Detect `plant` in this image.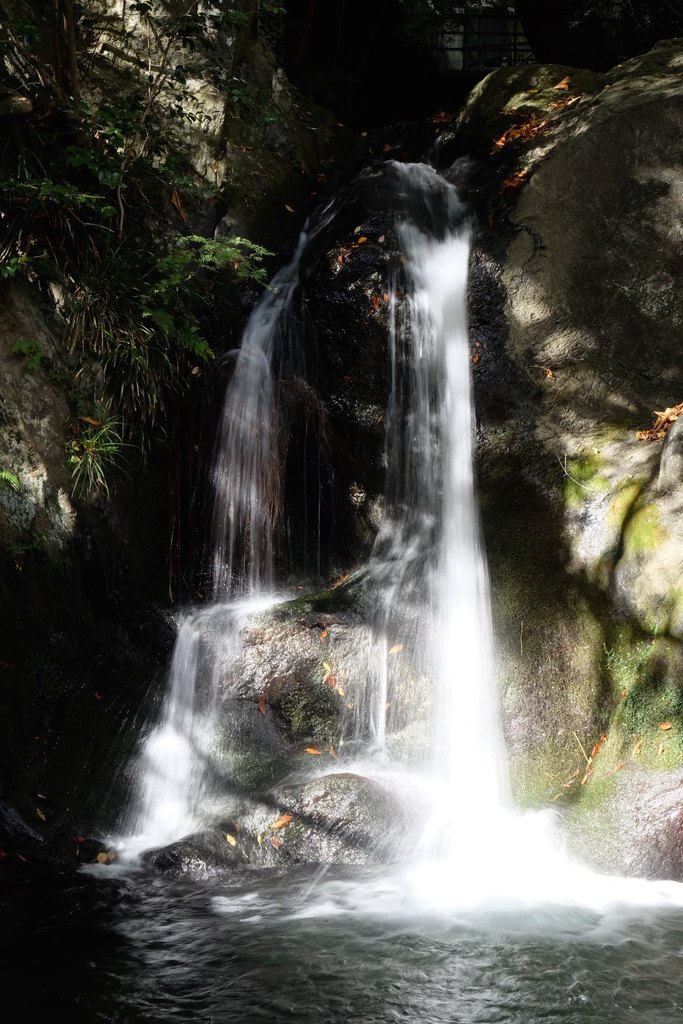
Detection: [136, 225, 290, 349].
